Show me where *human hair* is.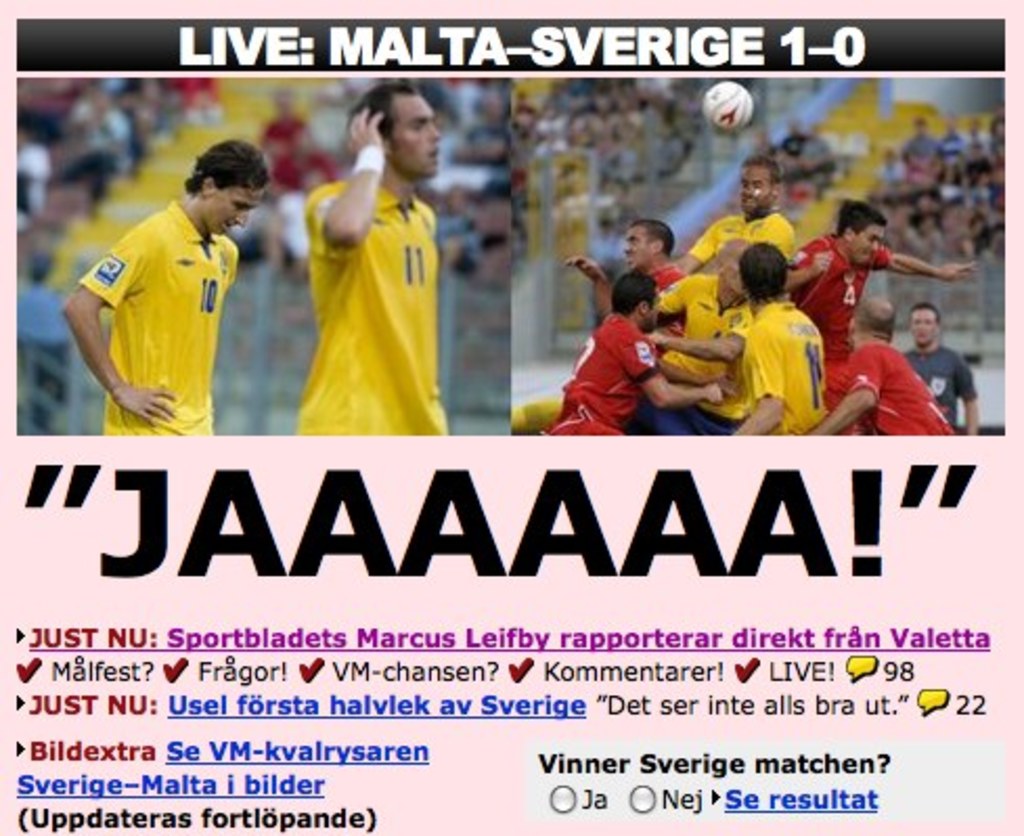
*human hair* is at (left=848, top=302, right=898, bottom=335).
